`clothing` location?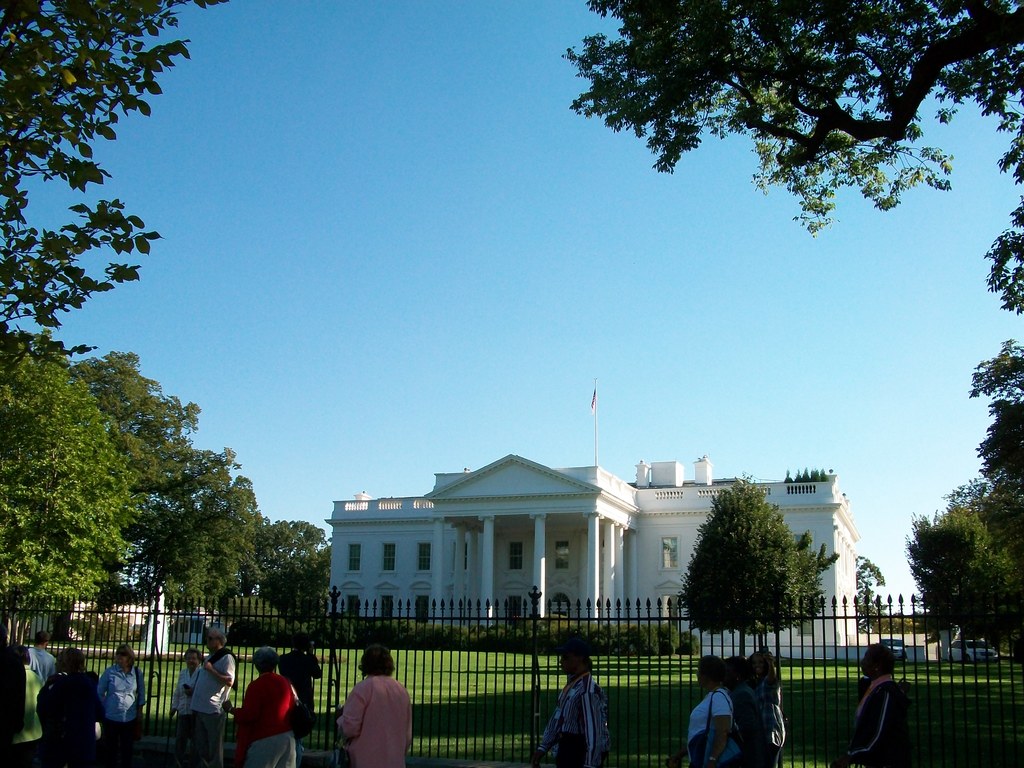
726 690 767 767
